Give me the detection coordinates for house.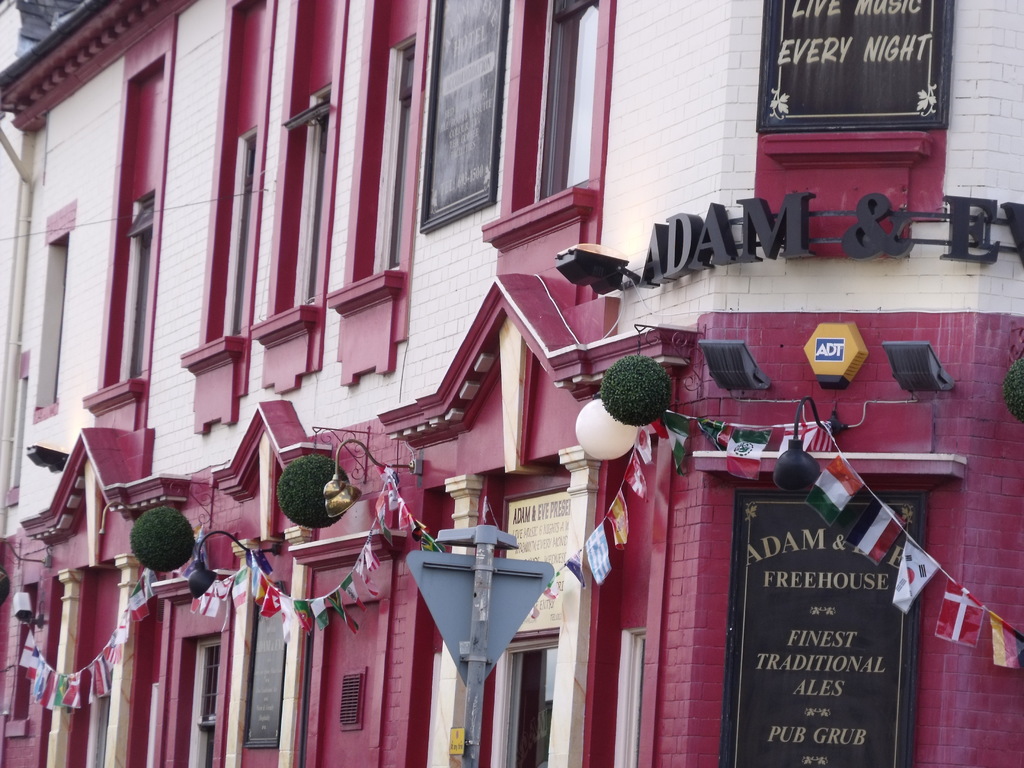
[20, 2, 880, 730].
